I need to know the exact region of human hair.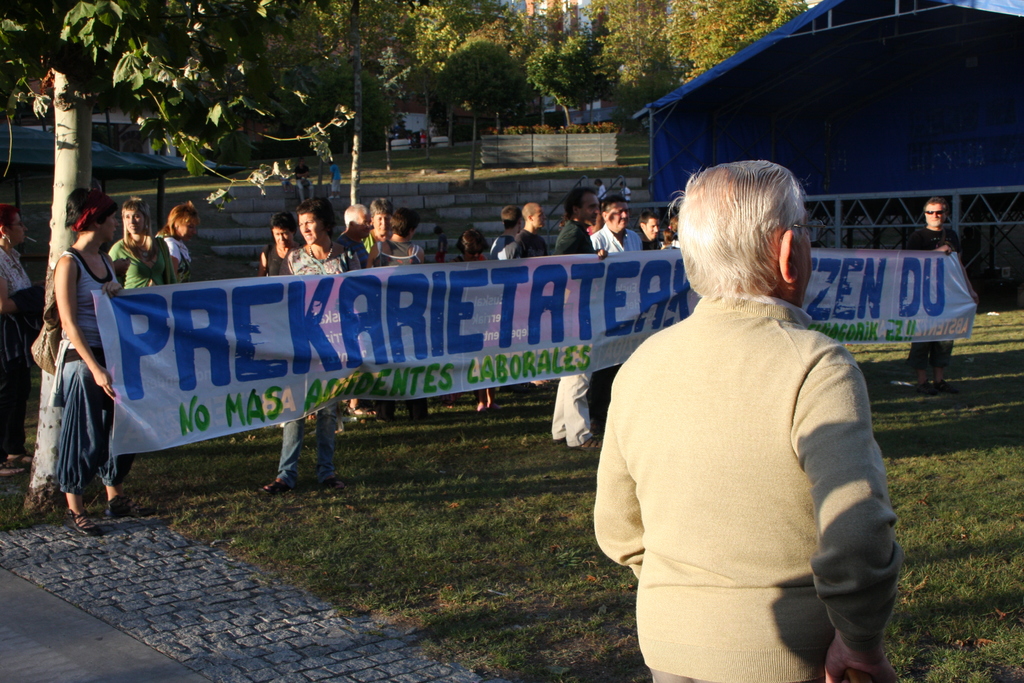
Region: 372:199:391:214.
